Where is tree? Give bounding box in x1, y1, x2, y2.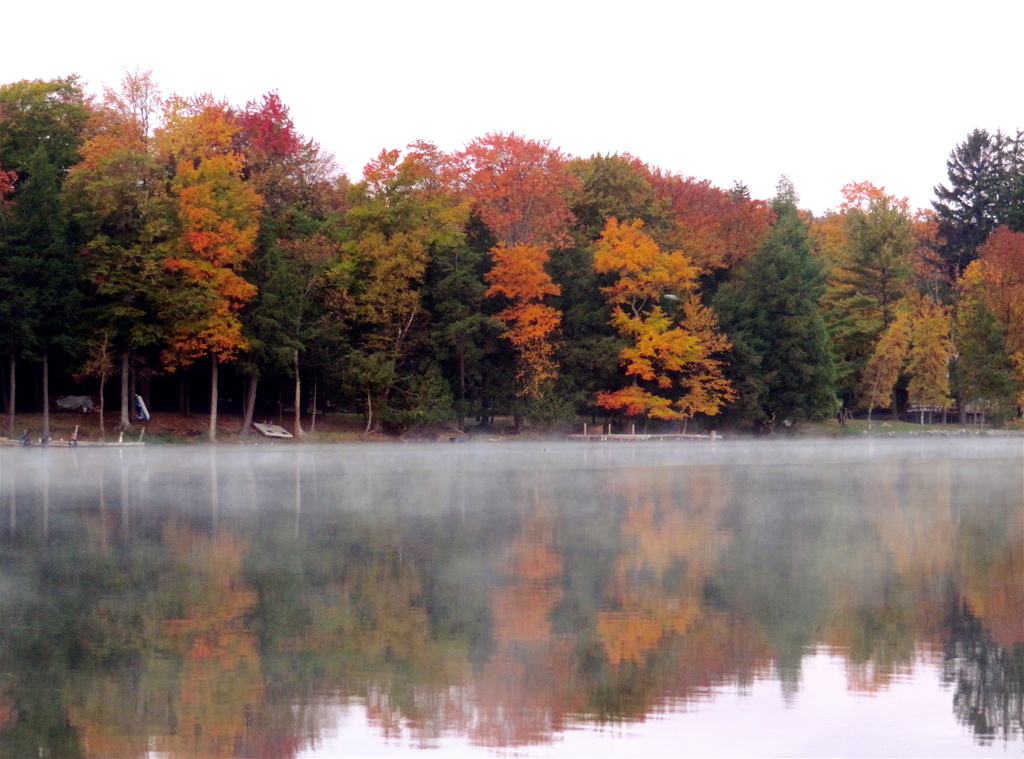
735, 179, 840, 429.
